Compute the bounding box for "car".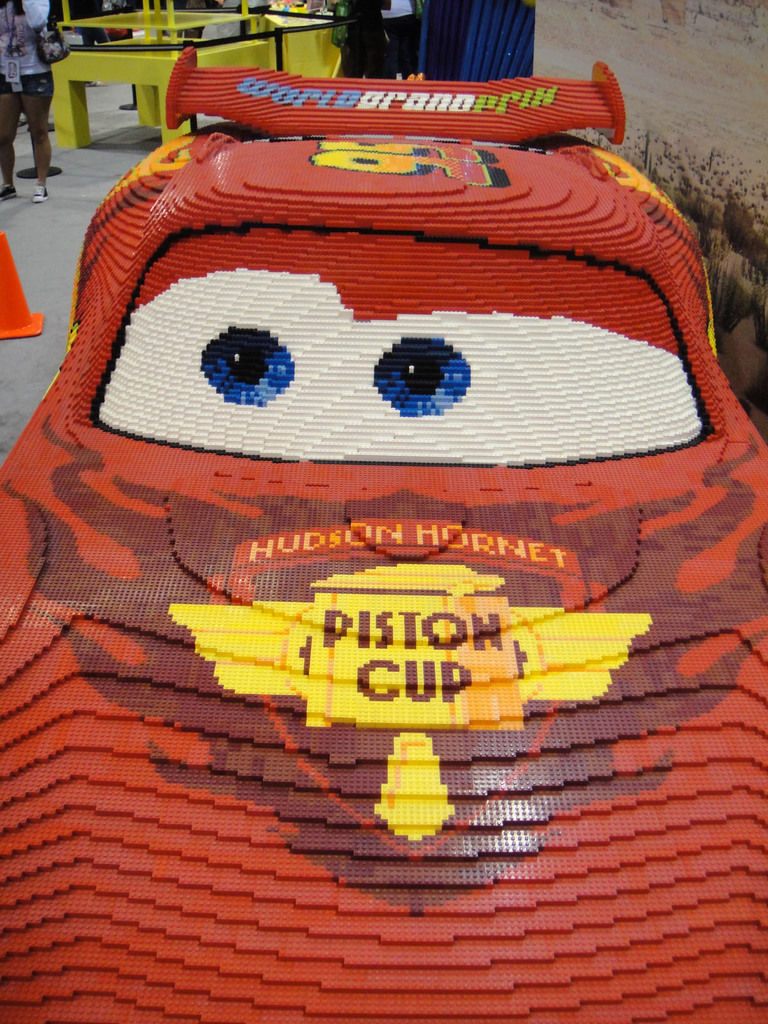
locate(0, 42, 767, 1023).
